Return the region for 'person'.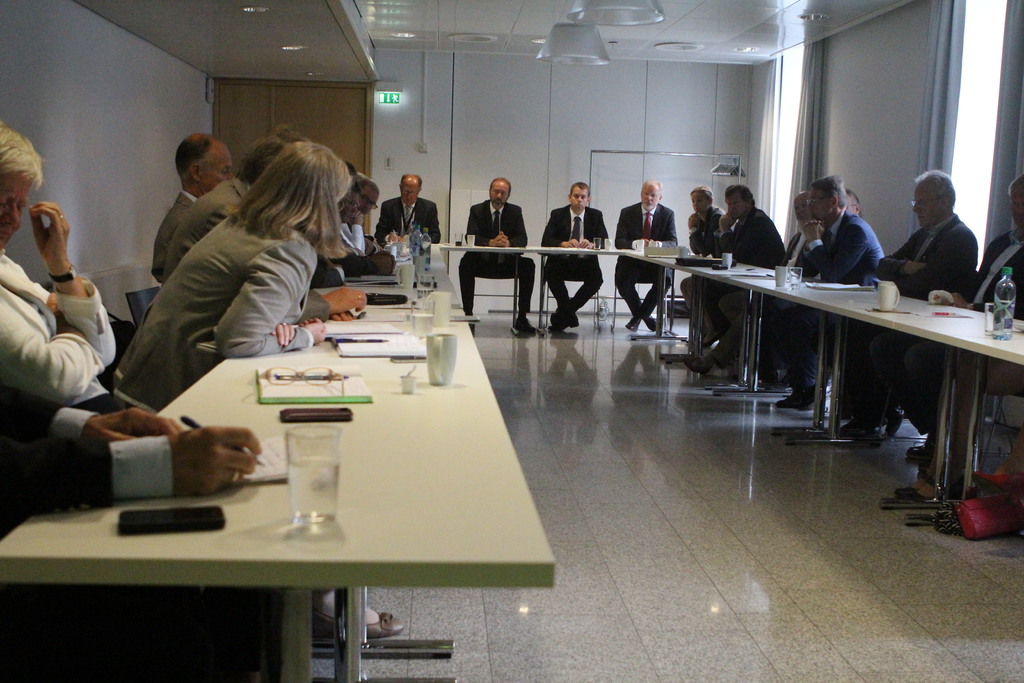
871/167/980/305.
